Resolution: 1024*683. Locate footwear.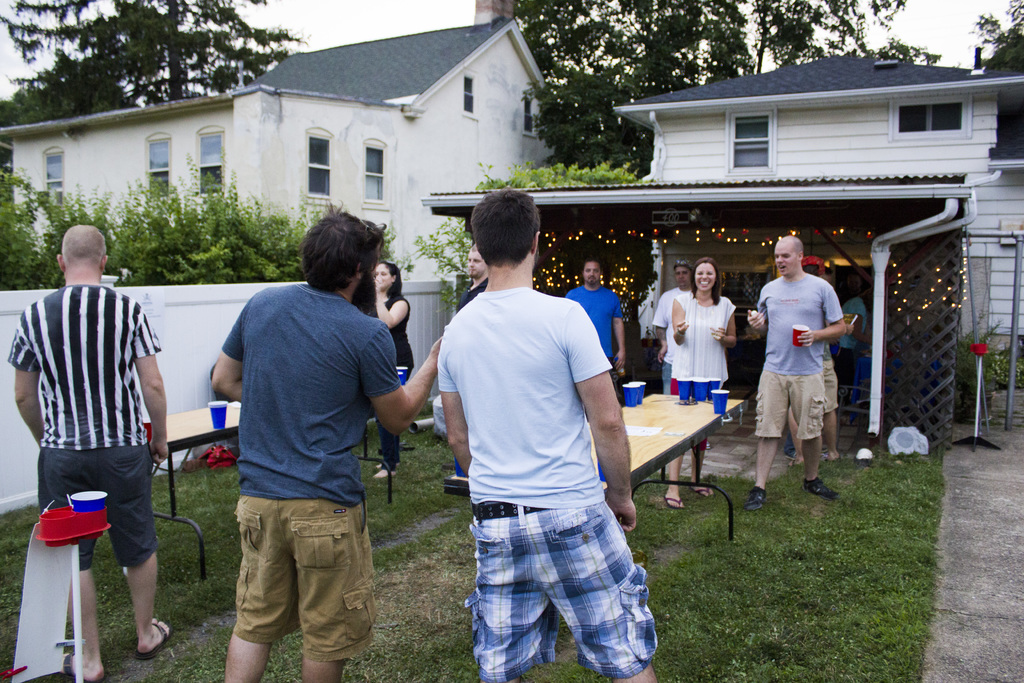
l=707, t=439, r=710, b=448.
